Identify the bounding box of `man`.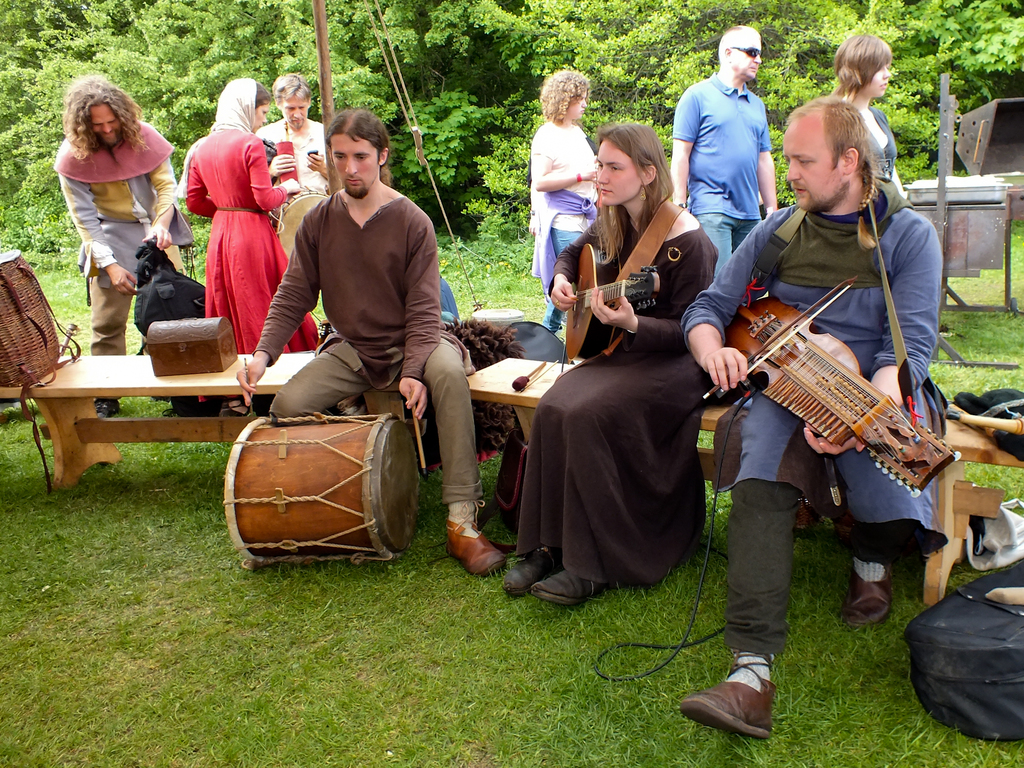
detection(678, 92, 948, 739).
